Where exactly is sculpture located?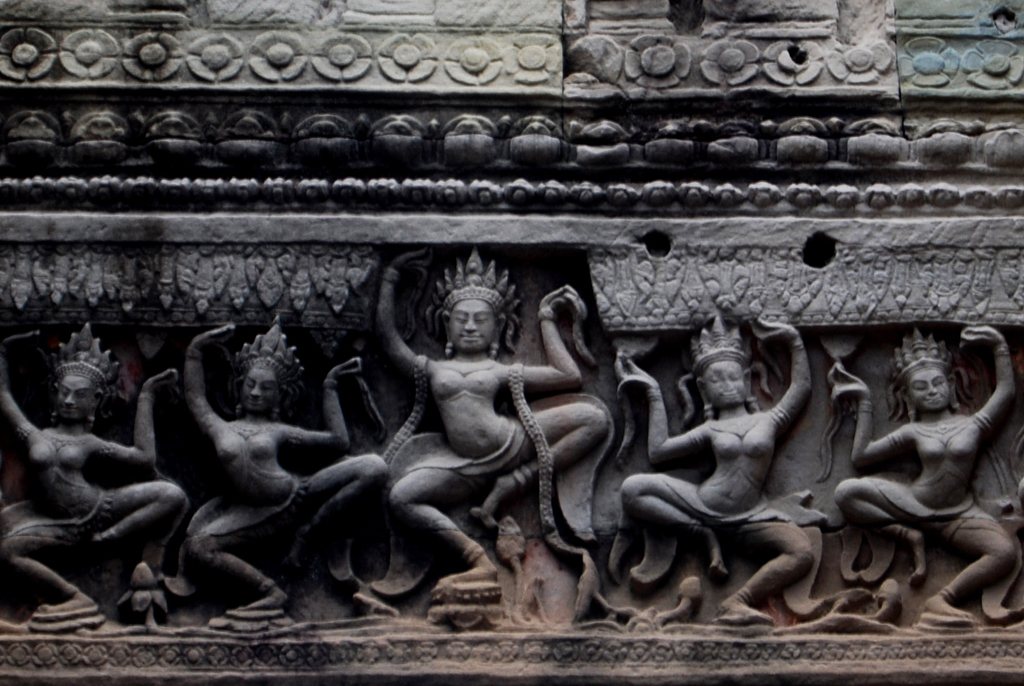
Its bounding box is (839, 321, 1020, 619).
